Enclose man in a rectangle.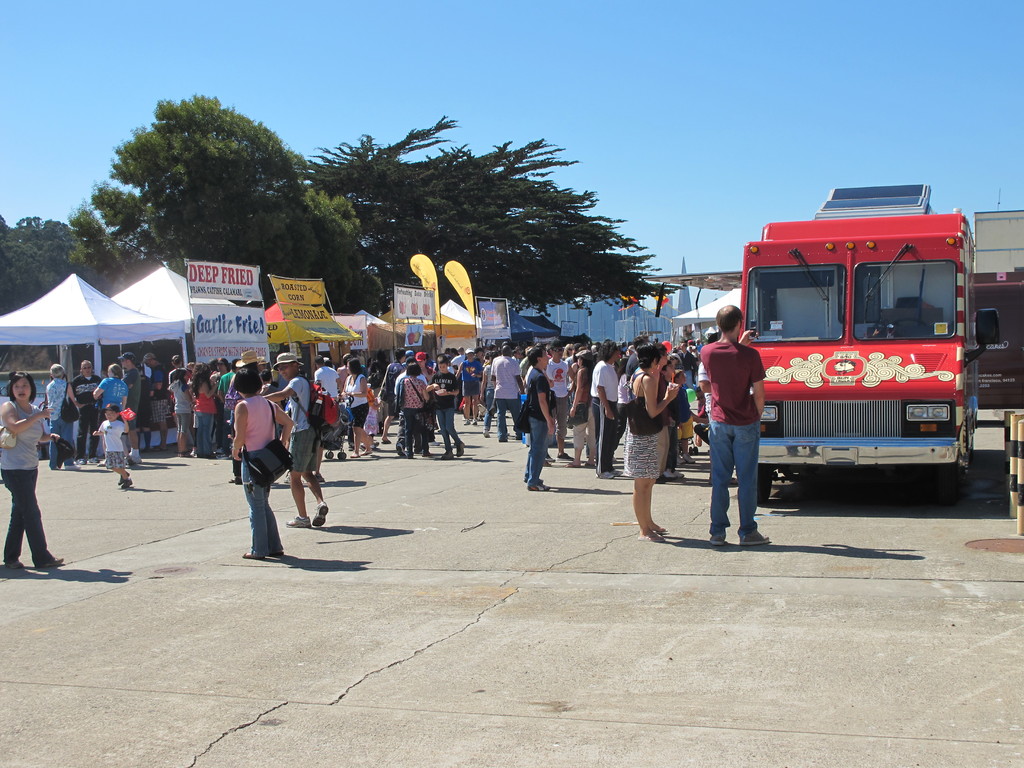
BBox(378, 348, 411, 419).
